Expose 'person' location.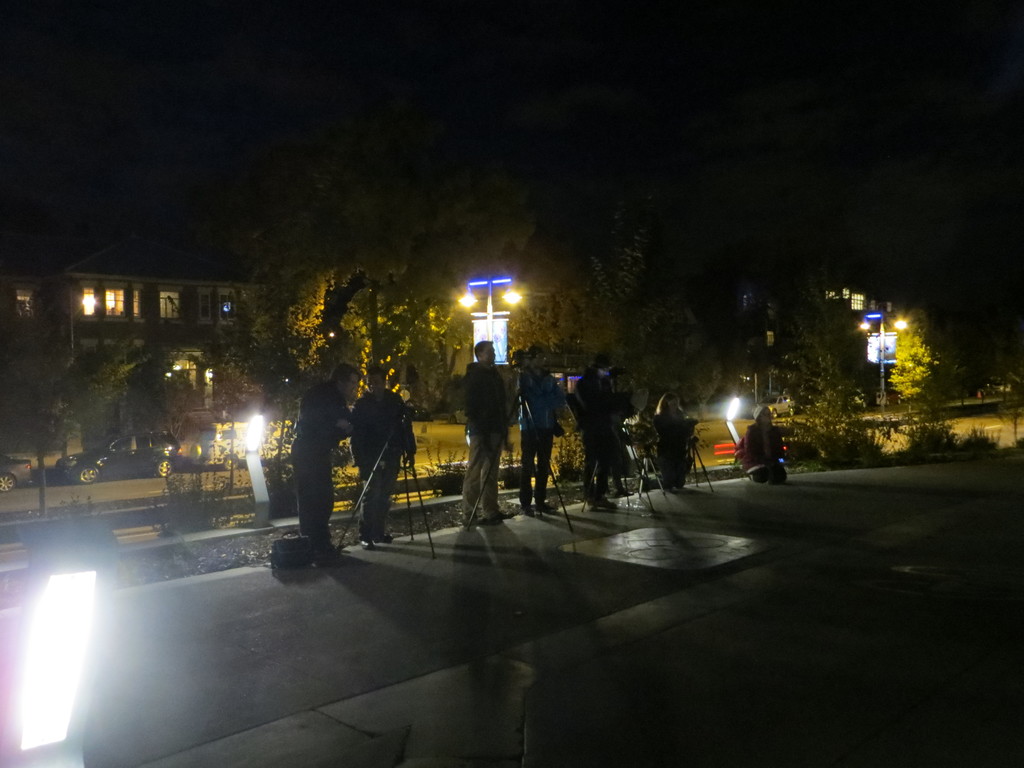
Exposed at region(513, 347, 566, 520).
